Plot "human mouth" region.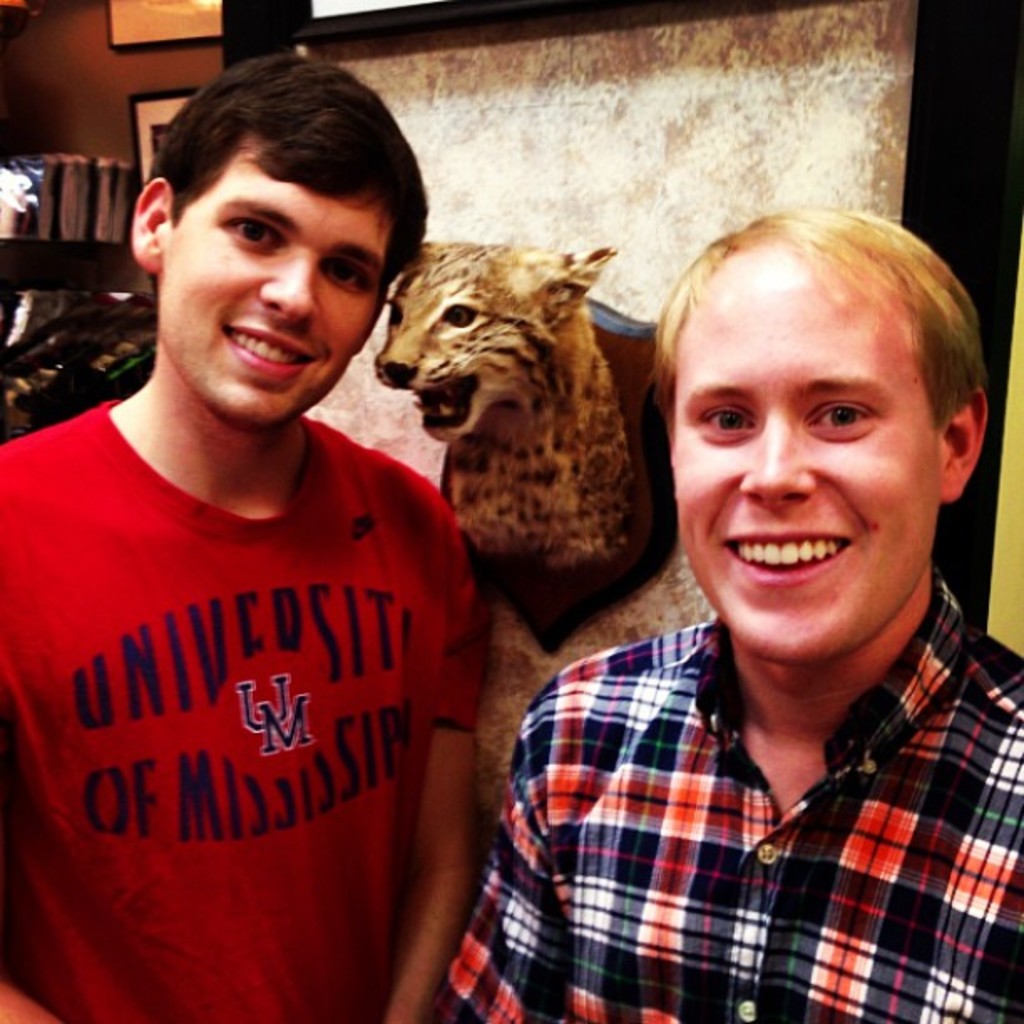
Plotted at (216, 320, 318, 378).
